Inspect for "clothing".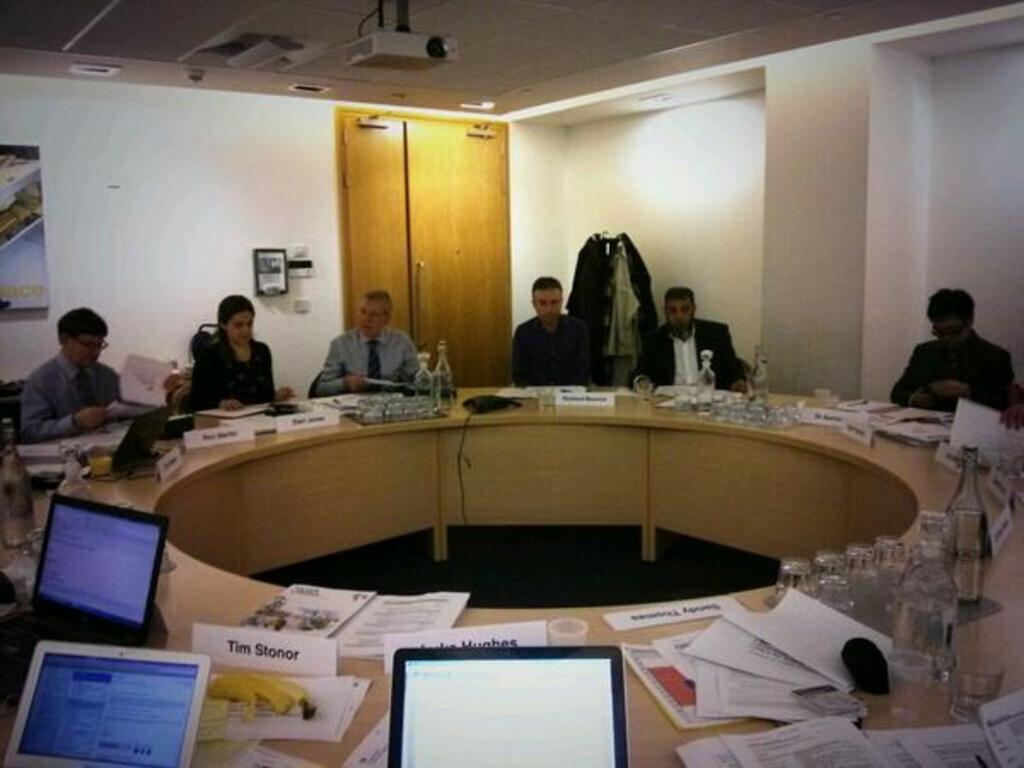
Inspection: {"left": 7, "top": 350, "right": 126, "bottom": 471}.
